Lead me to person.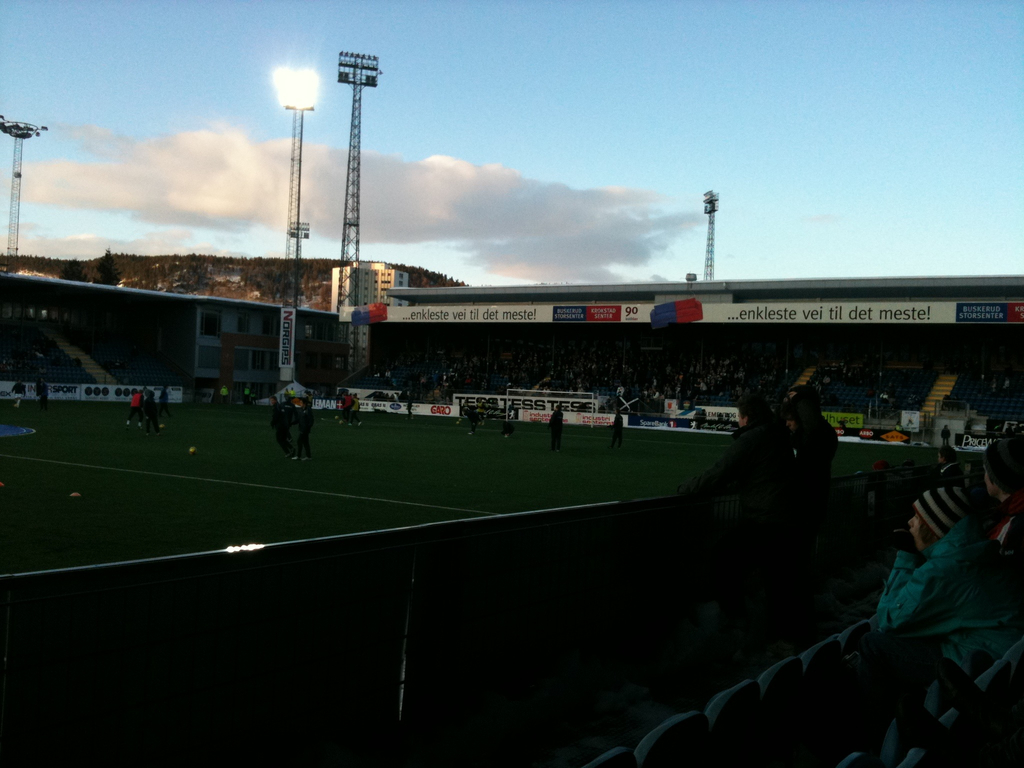
Lead to bbox(462, 406, 481, 434).
